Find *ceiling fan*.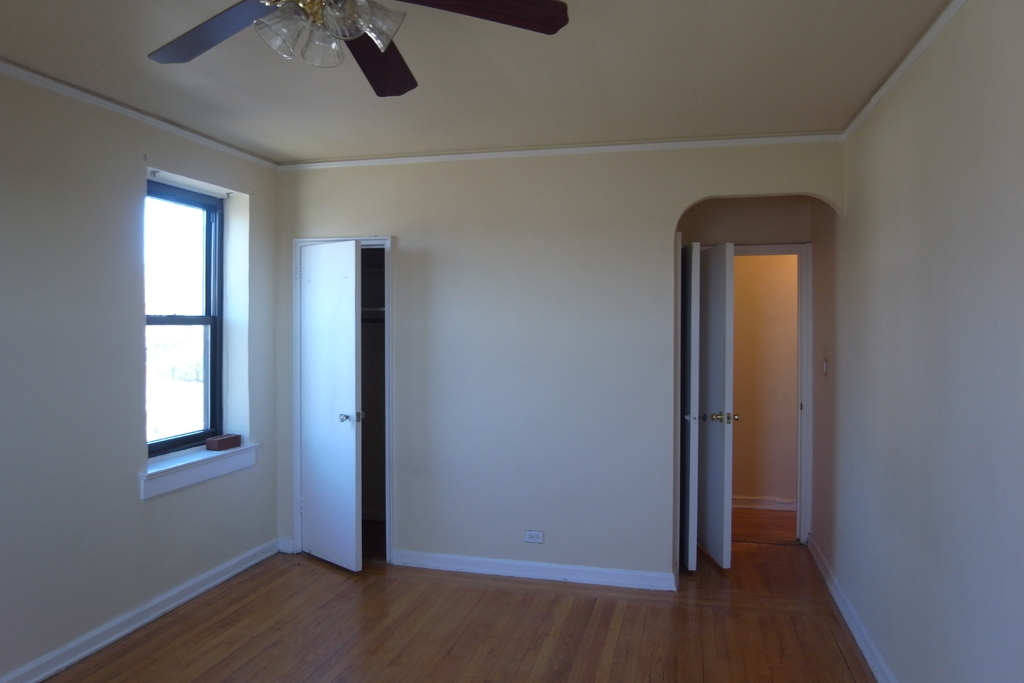
(147,0,569,93).
